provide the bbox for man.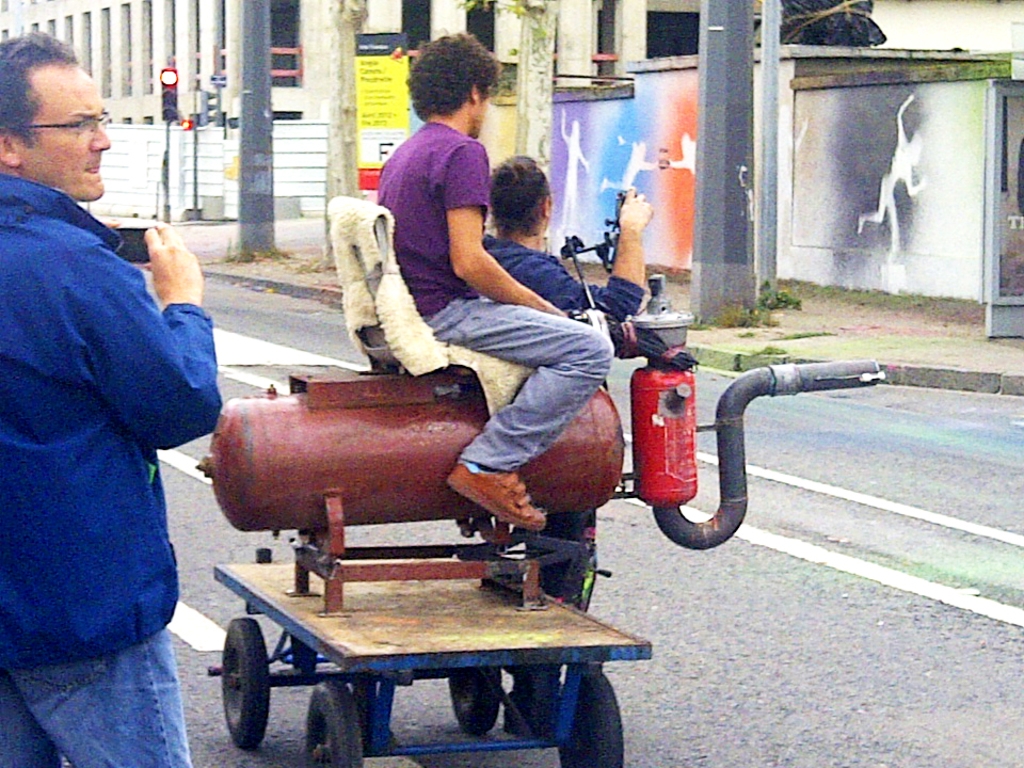
[372,27,617,528].
